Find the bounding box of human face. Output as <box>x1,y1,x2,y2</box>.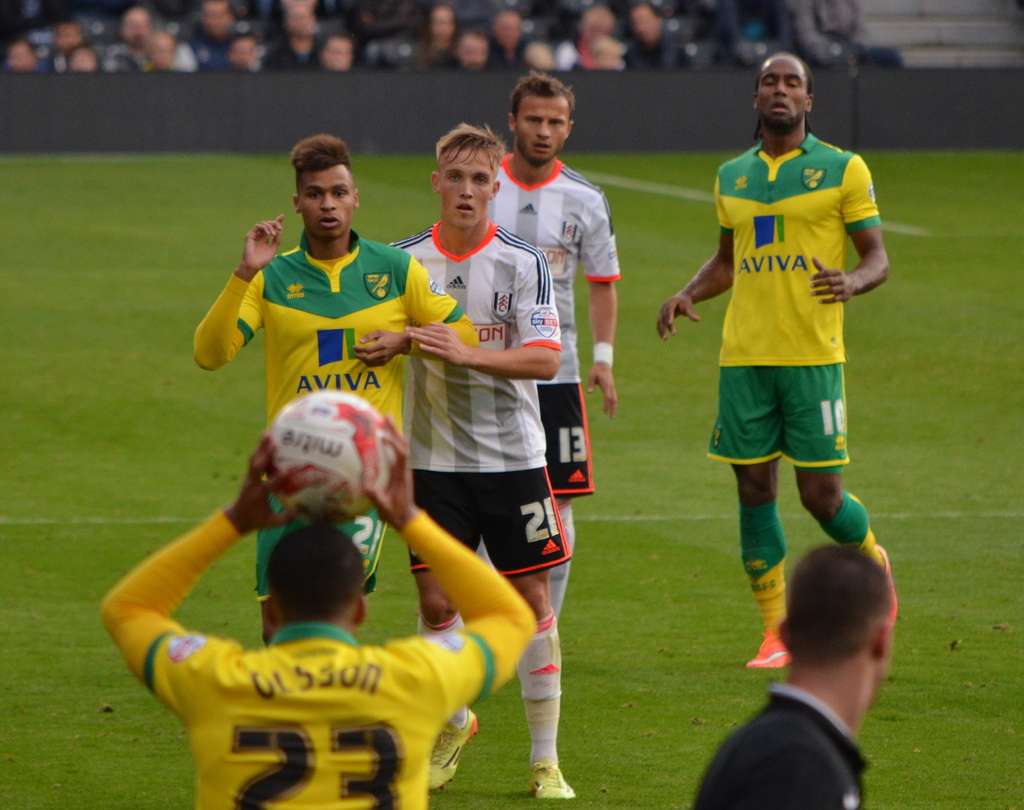
<box>757,54,806,126</box>.
